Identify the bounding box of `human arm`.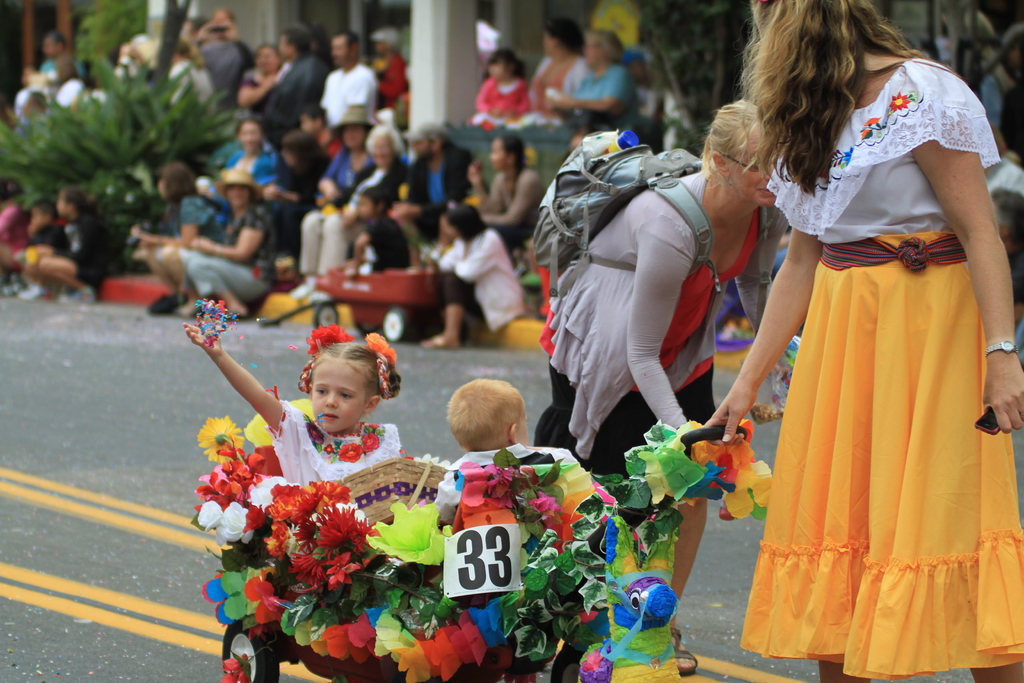
region(473, 81, 500, 124).
